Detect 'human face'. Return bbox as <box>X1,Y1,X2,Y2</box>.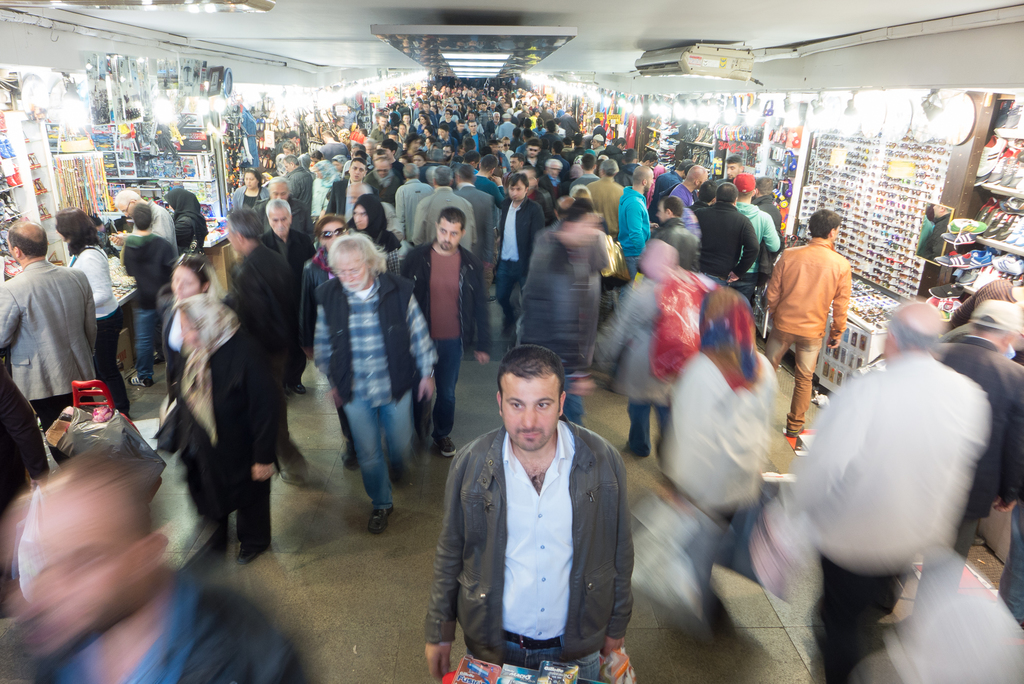
<box>269,208,291,237</box>.
